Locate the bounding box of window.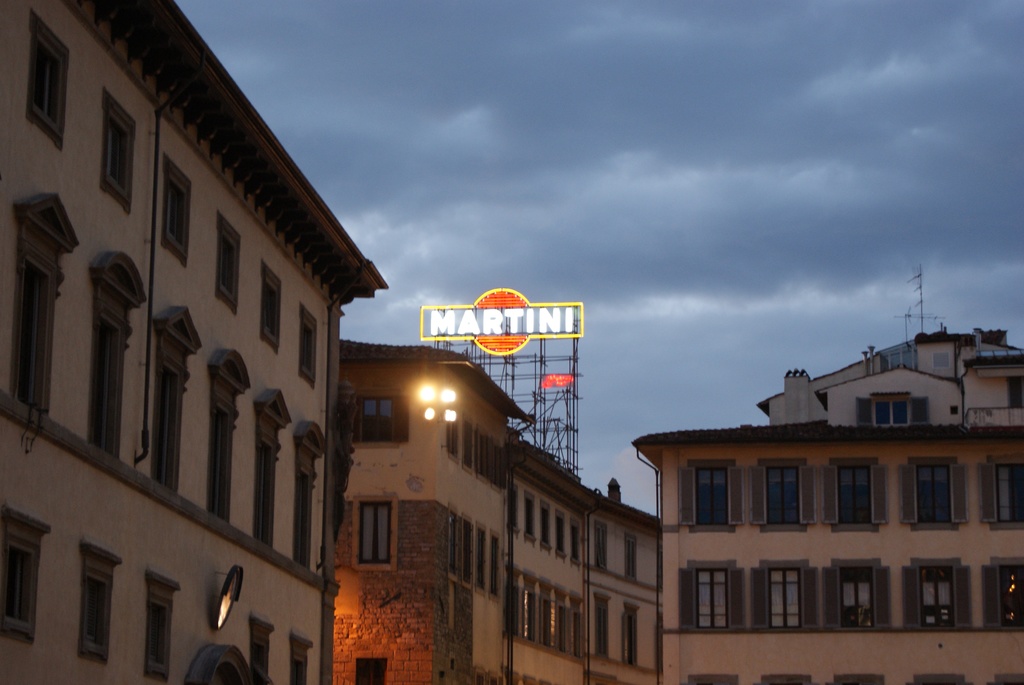
Bounding box: bbox=(822, 557, 895, 634).
